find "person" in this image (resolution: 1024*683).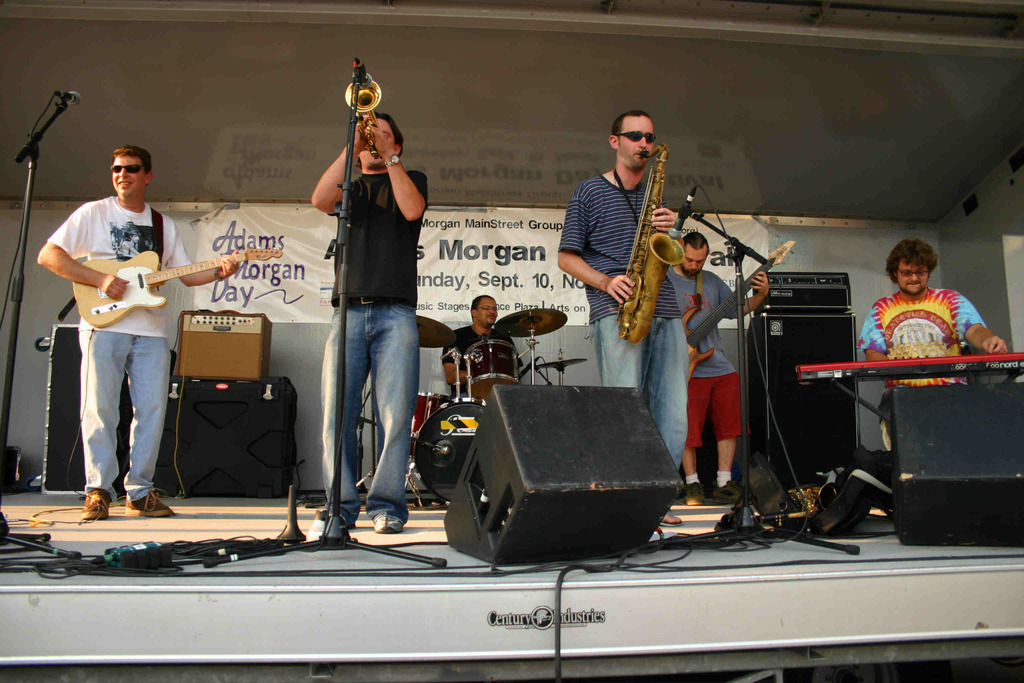
443/295/522/399.
